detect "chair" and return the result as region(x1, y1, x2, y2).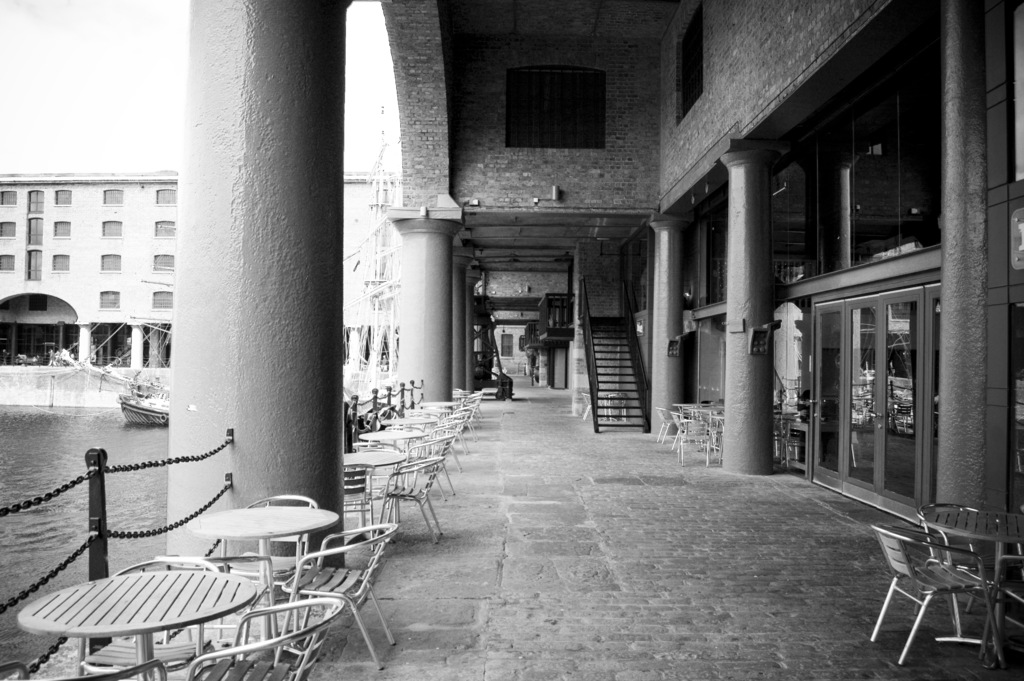
region(184, 593, 346, 680).
